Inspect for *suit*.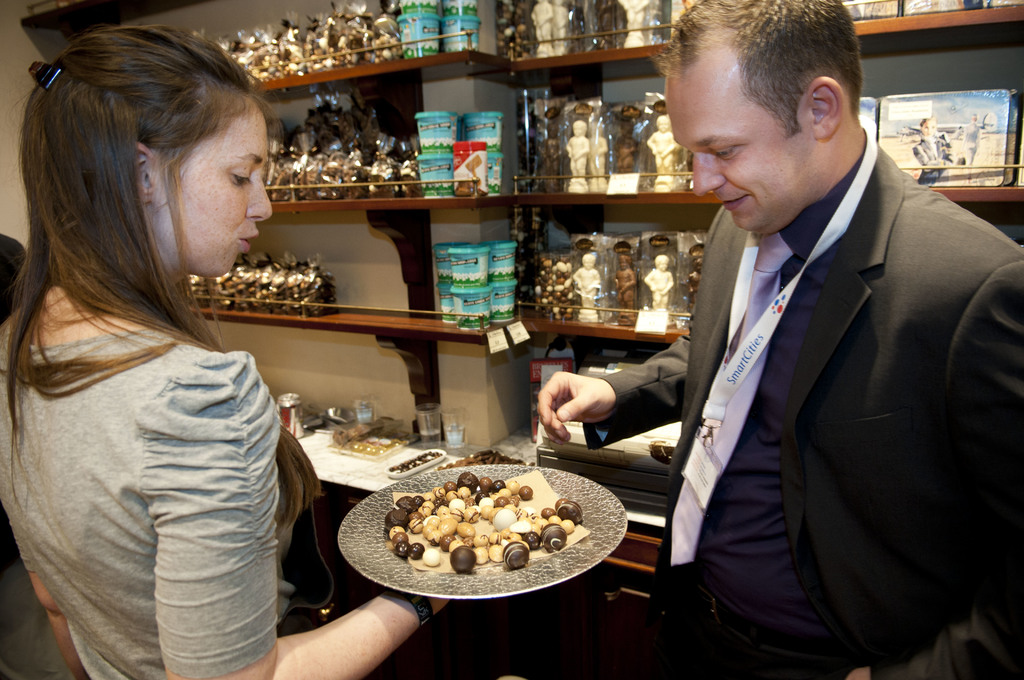
Inspection: detection(588, 147, 1023, 679).
